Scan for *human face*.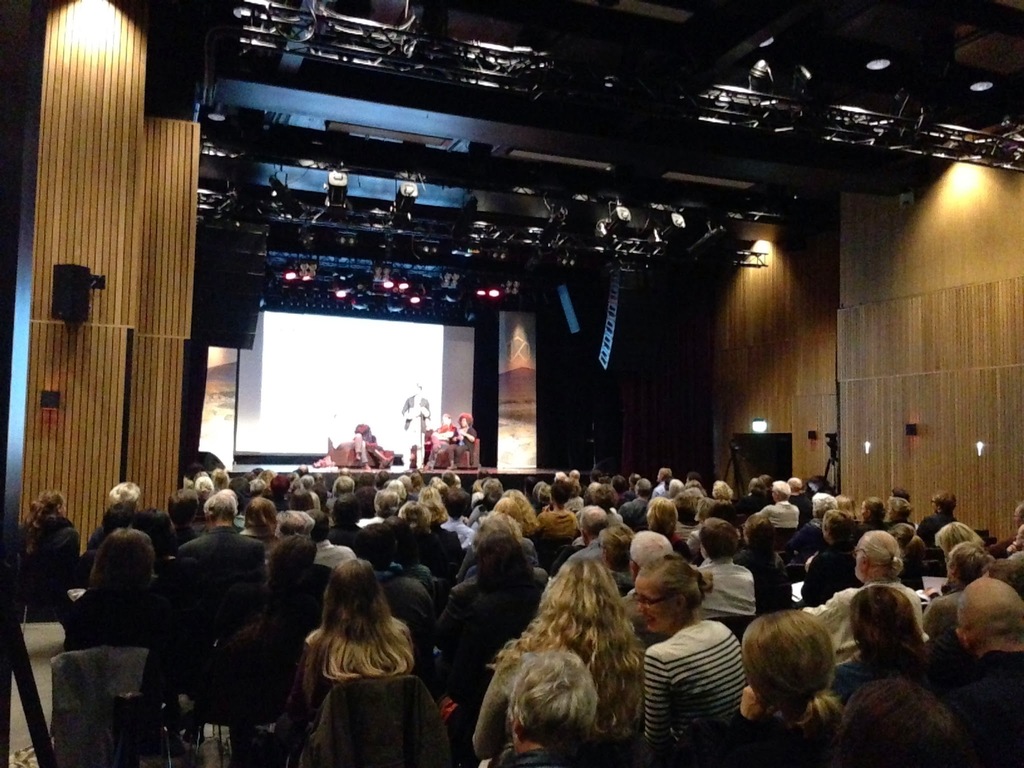
Scan result: 329,475,359,487.
